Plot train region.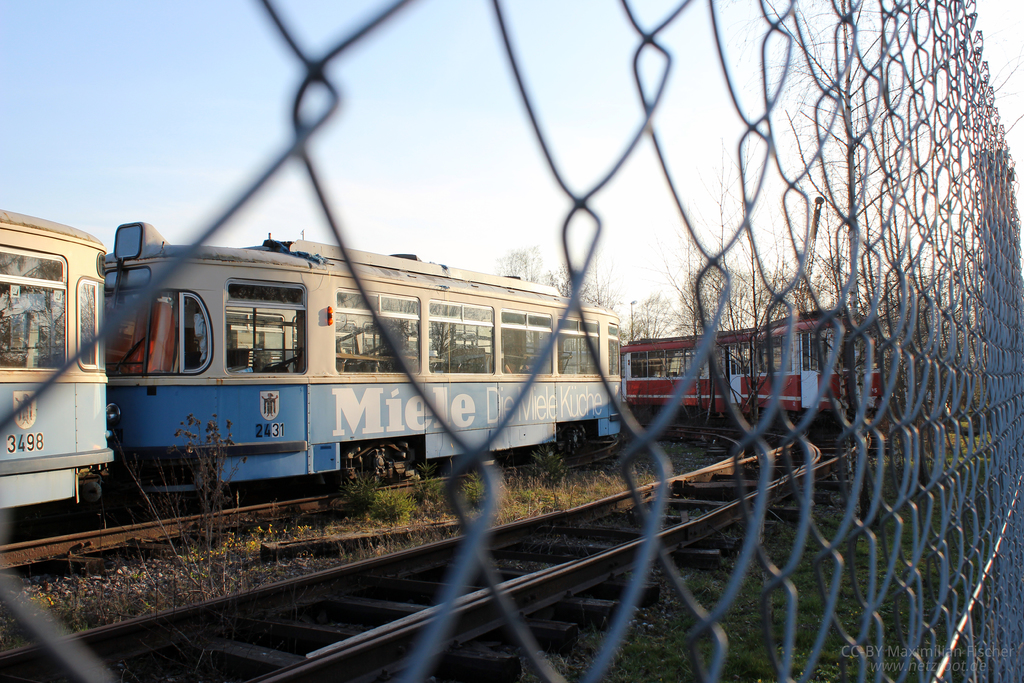
Plotted at 624:312:884:433.
